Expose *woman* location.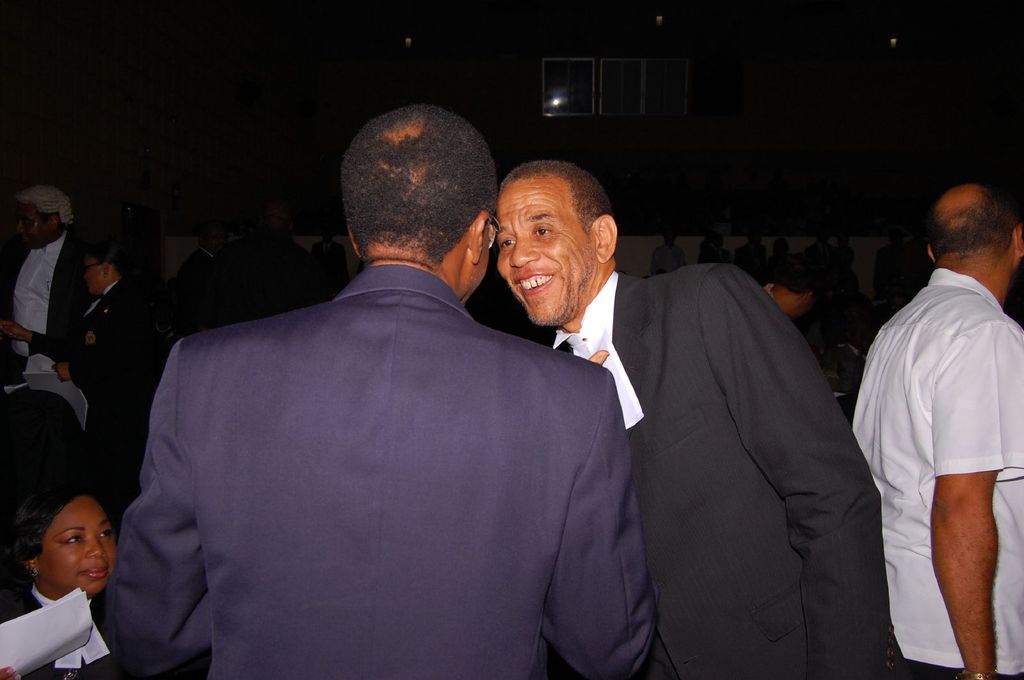
Exposed at 0,480,132,675.
